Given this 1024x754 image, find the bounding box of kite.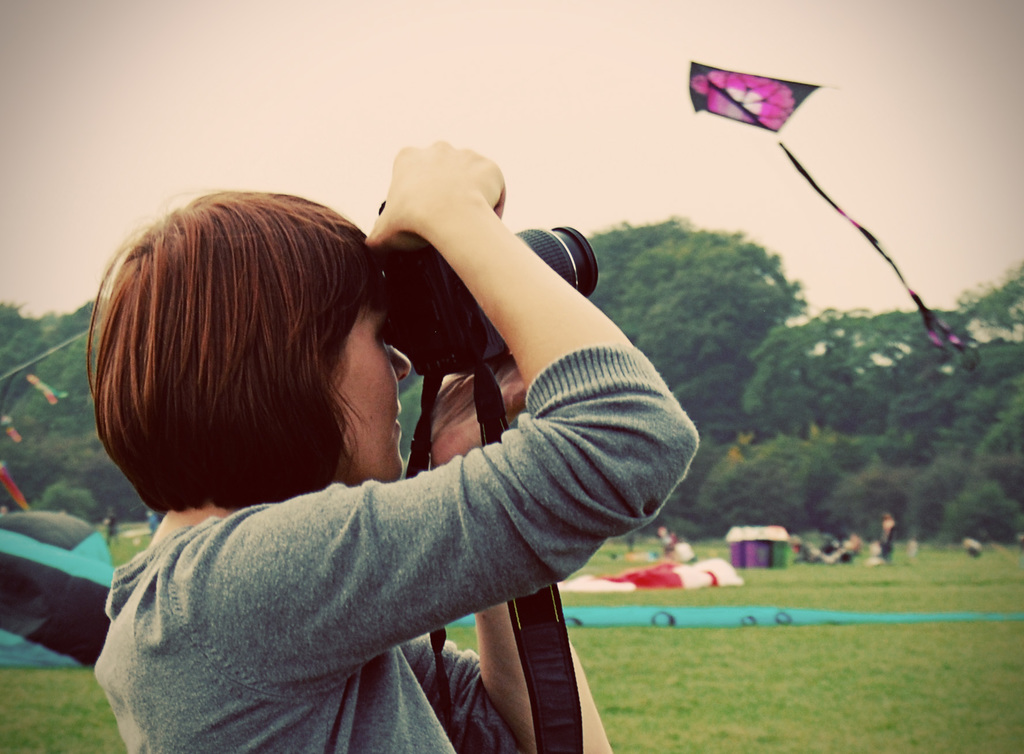
left=696, top=26, right=957, bottom=385.
